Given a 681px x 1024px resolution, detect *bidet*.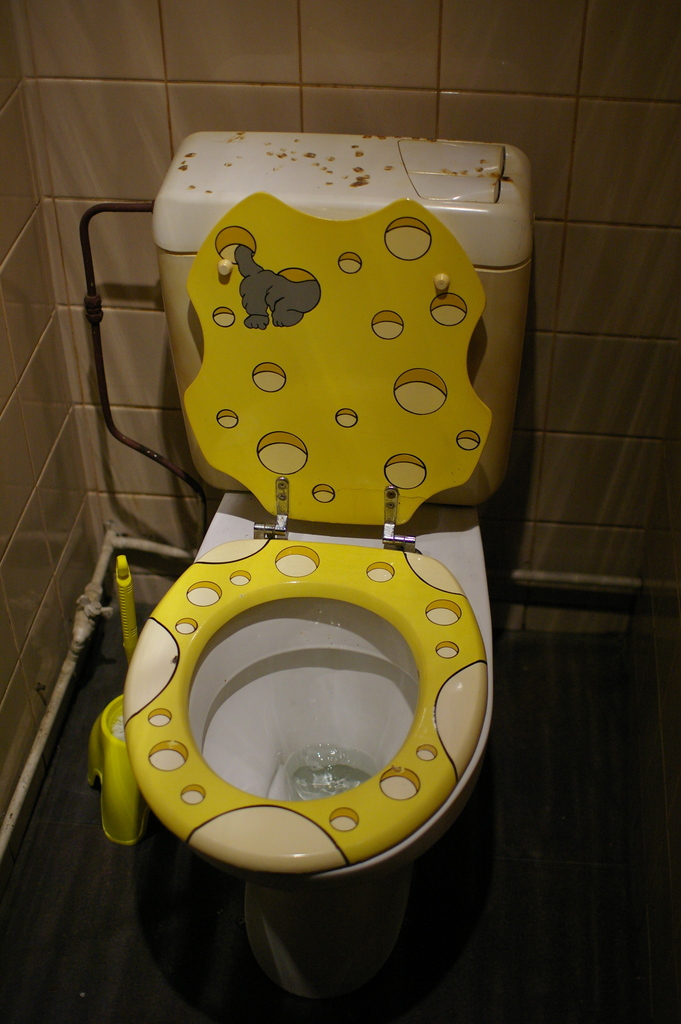
<bbox>122, 536, 491, 997</bbox>.
